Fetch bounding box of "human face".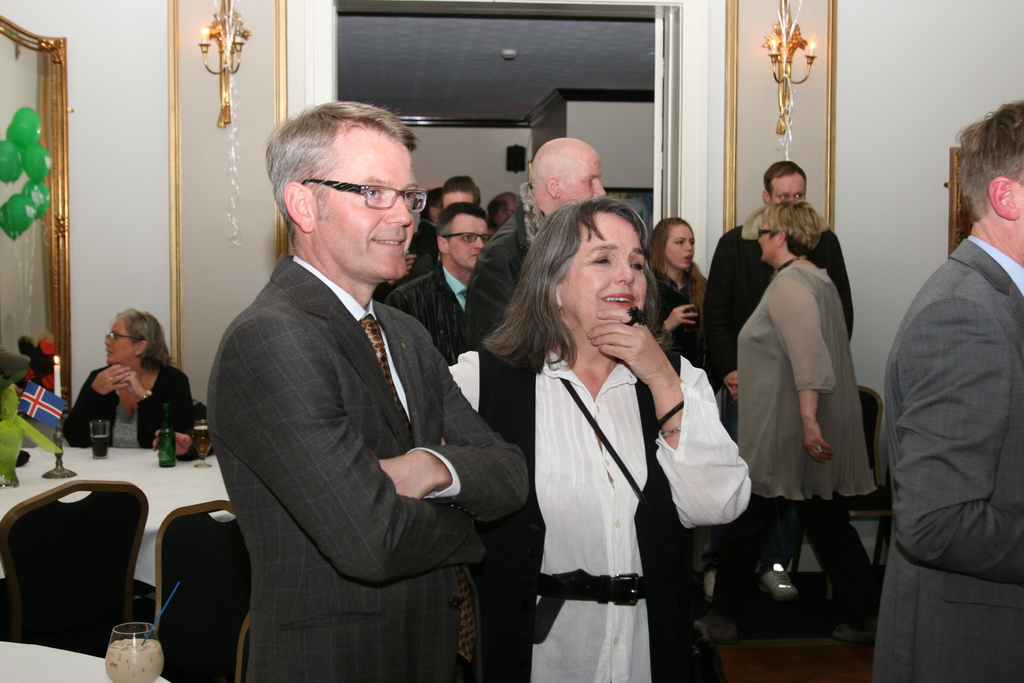
Bbox: (560,215,643,327).
